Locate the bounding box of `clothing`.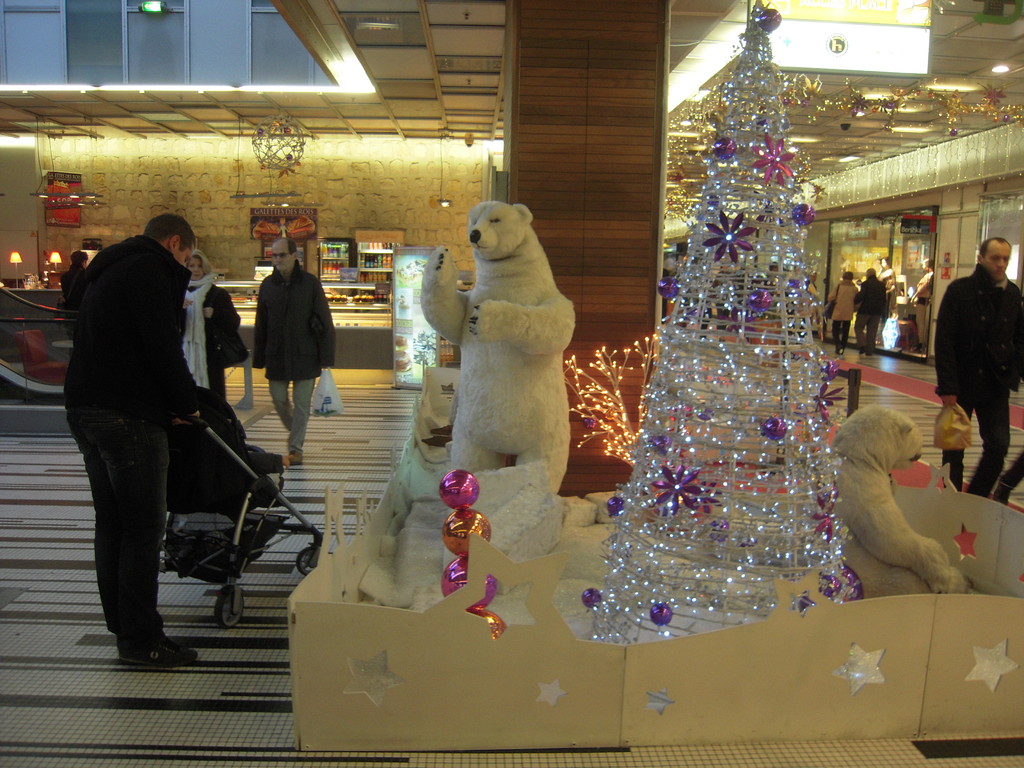
Bounding box: 997,443,1023,491.
